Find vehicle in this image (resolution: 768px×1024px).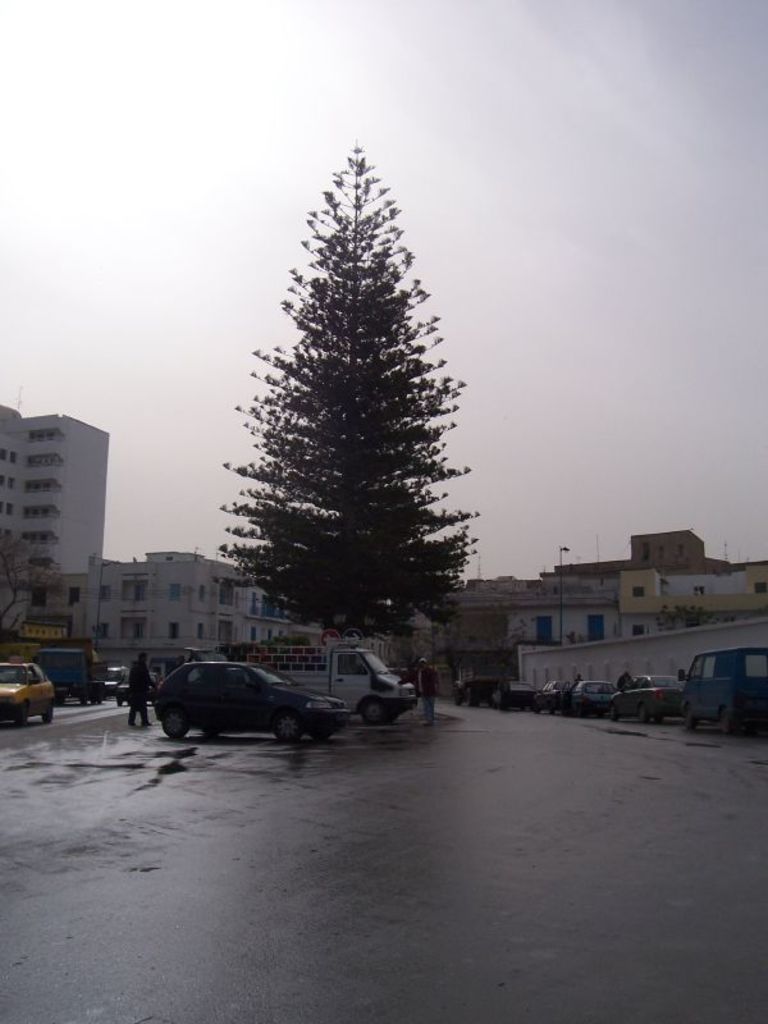
100:660:123:694.
